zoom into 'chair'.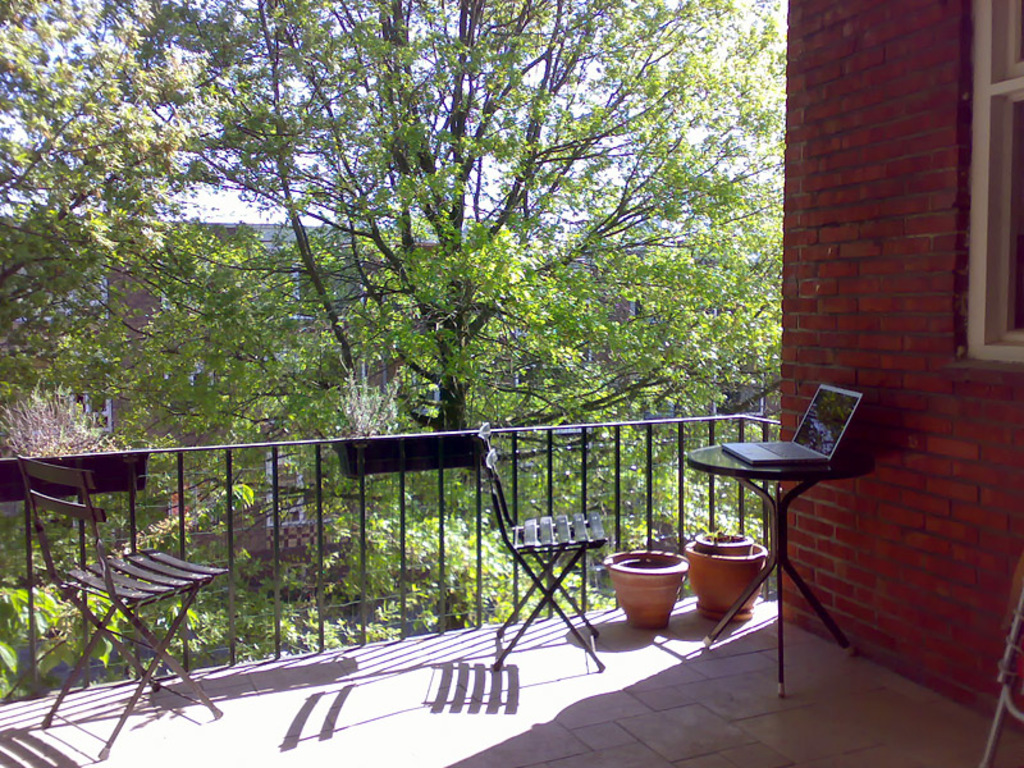
Zoom target: 476,421,609,667.
